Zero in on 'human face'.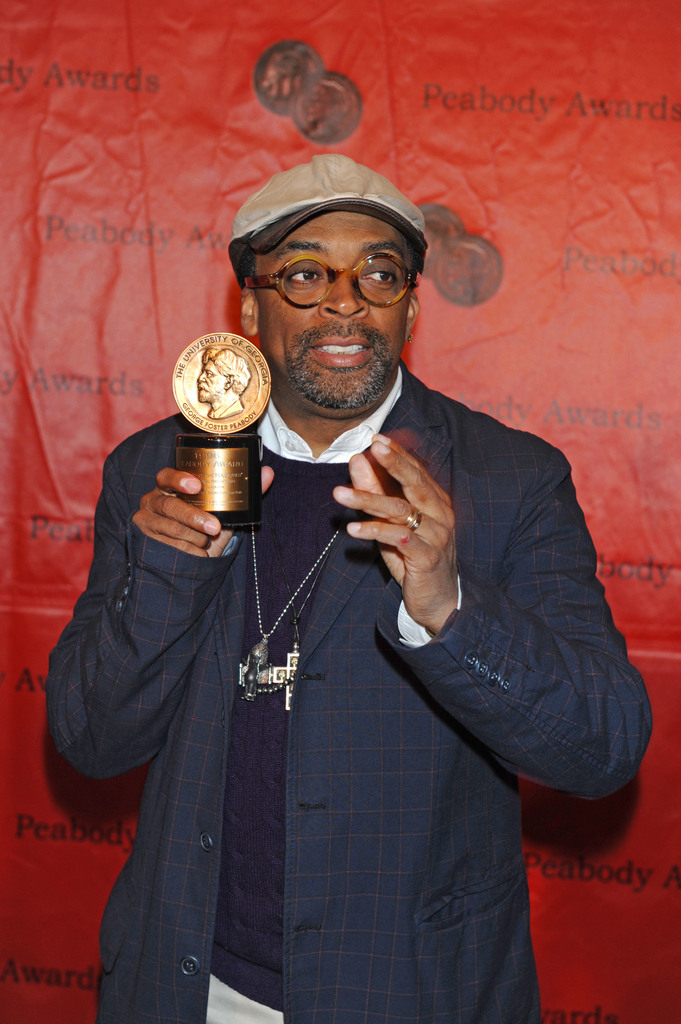
Zeroed in: l=249, t=202, r=410, b=413.
